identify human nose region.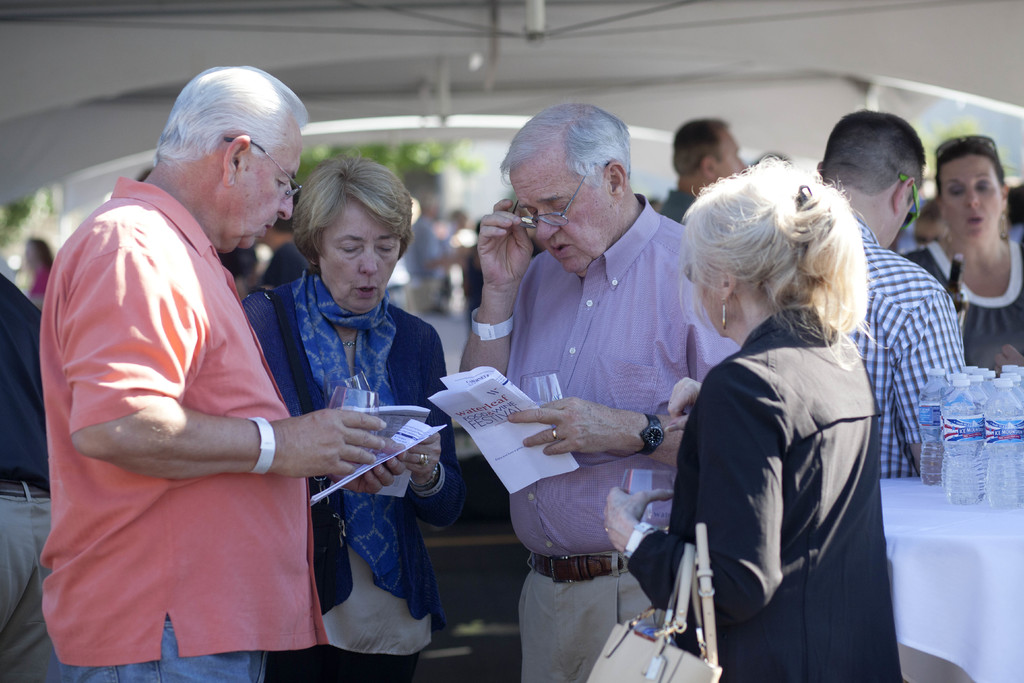
Region: l=964, t=182, r=981, b=210.
